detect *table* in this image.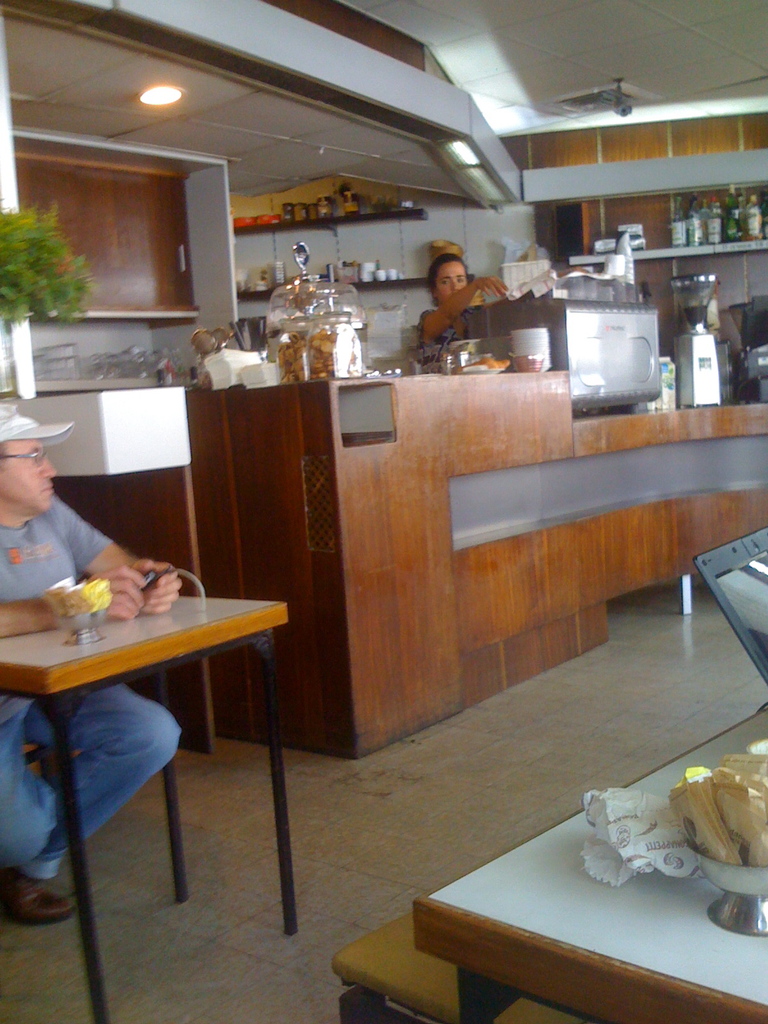
Detection: <region>3, 567, 284, 945</region>.
